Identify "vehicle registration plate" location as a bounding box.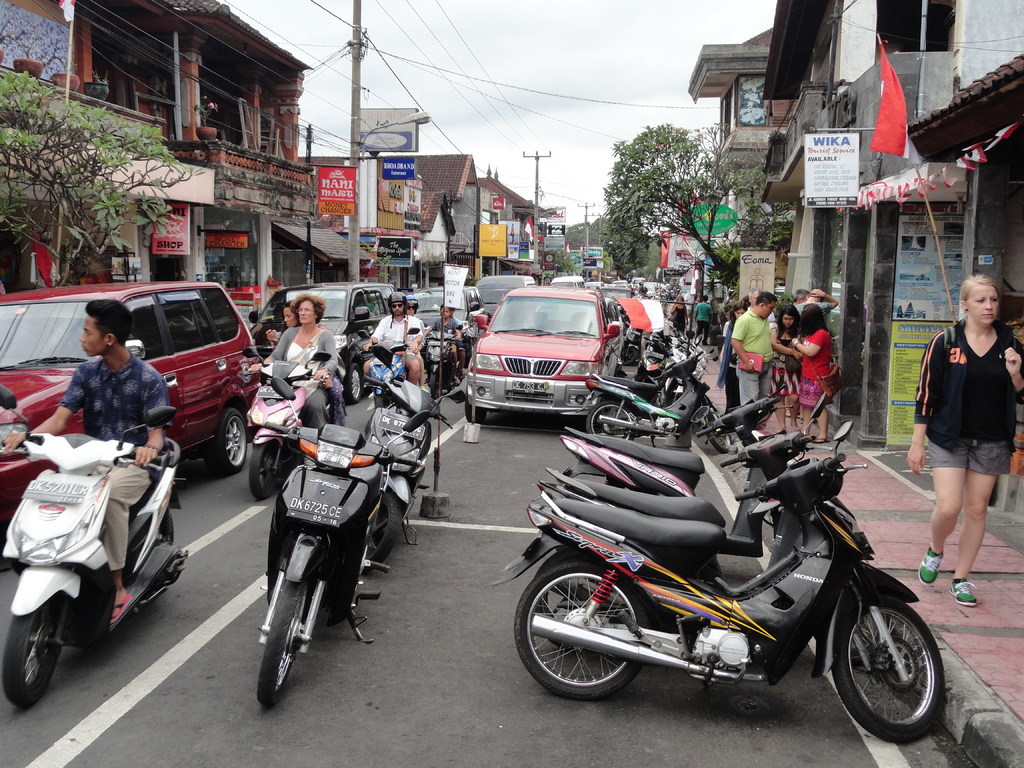
pyautogui.locateOnScreen(255, 383, 282, 397).
